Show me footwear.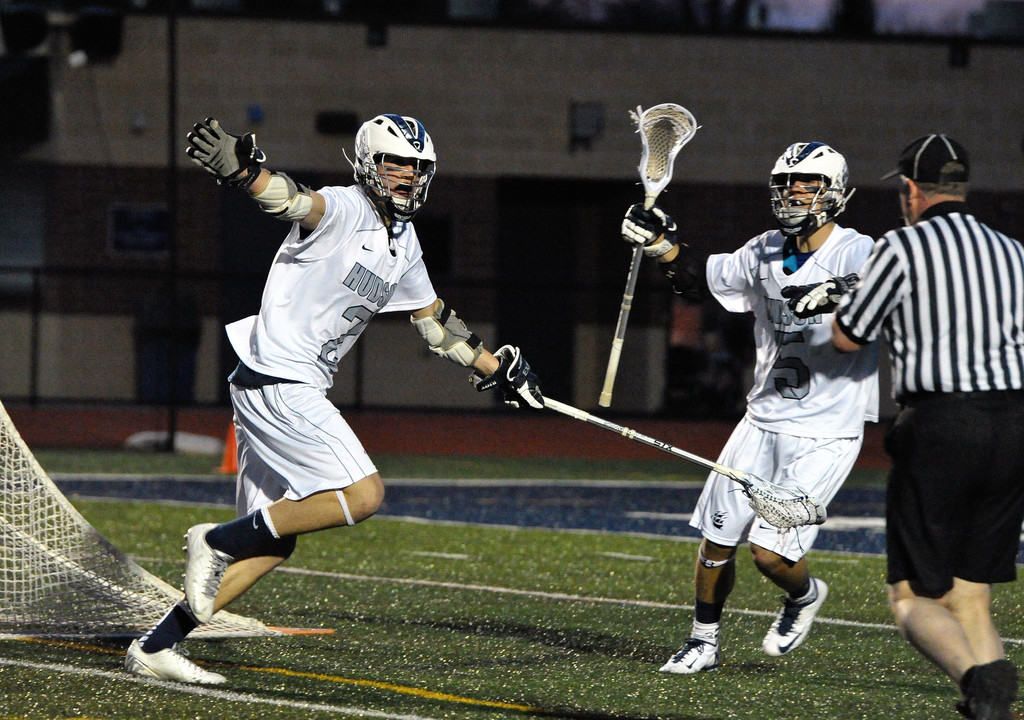
footwear is here: crop(762, 580, 830, 659).
